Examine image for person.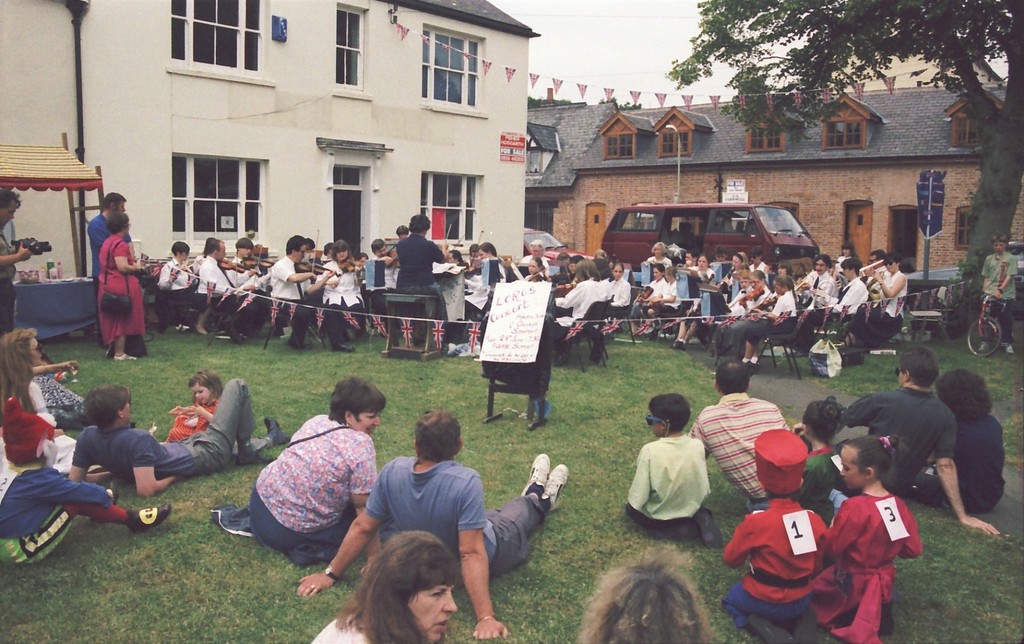
Examination result: 832:339:1005:539.
